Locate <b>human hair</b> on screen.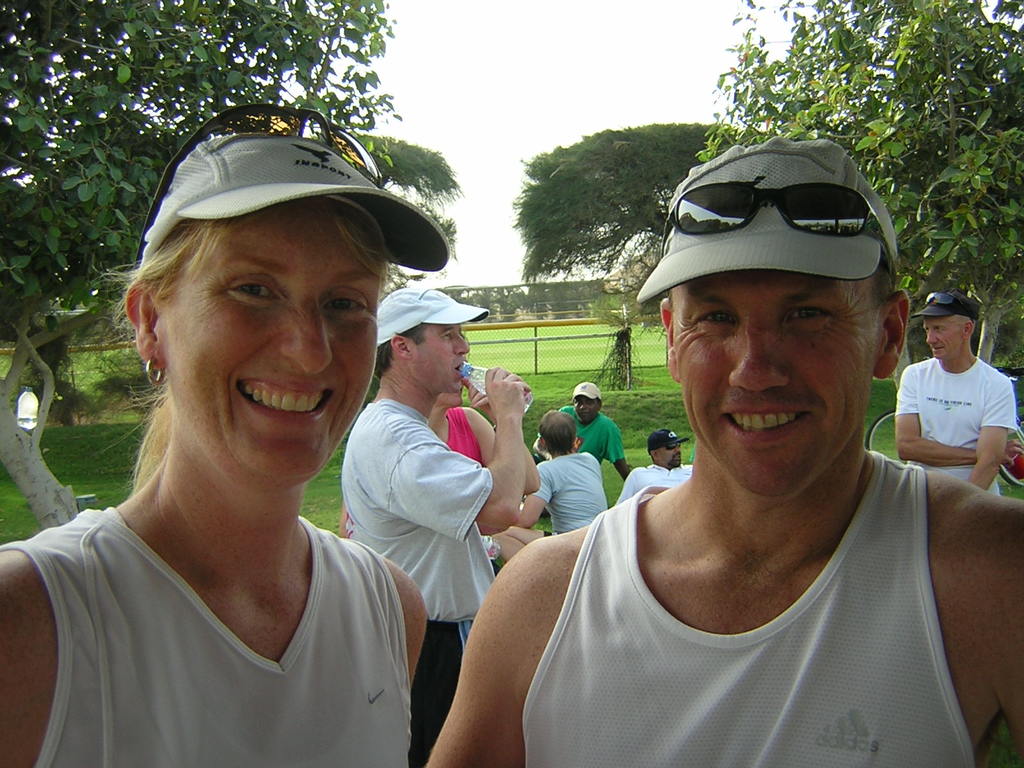
On screen at rect(874, 241, 906, 305).
